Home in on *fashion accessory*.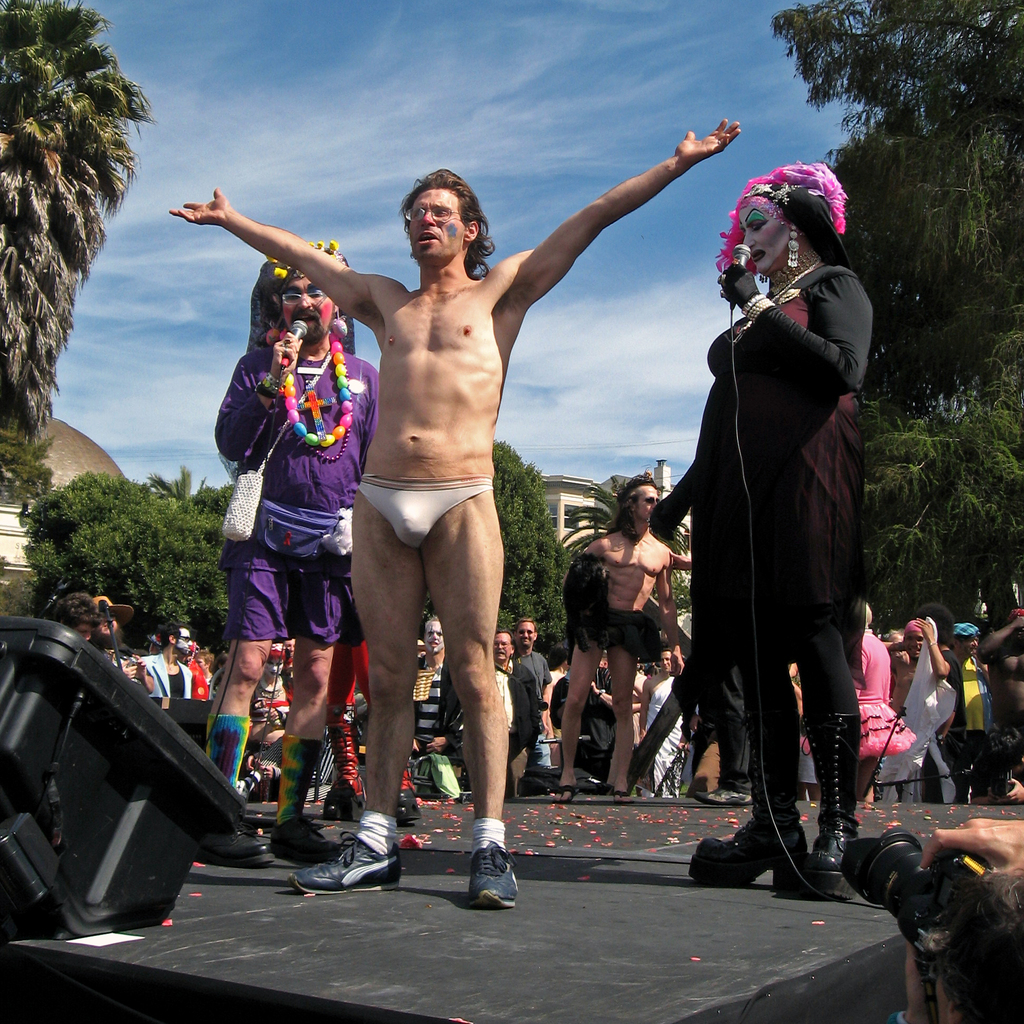
Homed in at left=282, top=326, right=355, bottom=447.
